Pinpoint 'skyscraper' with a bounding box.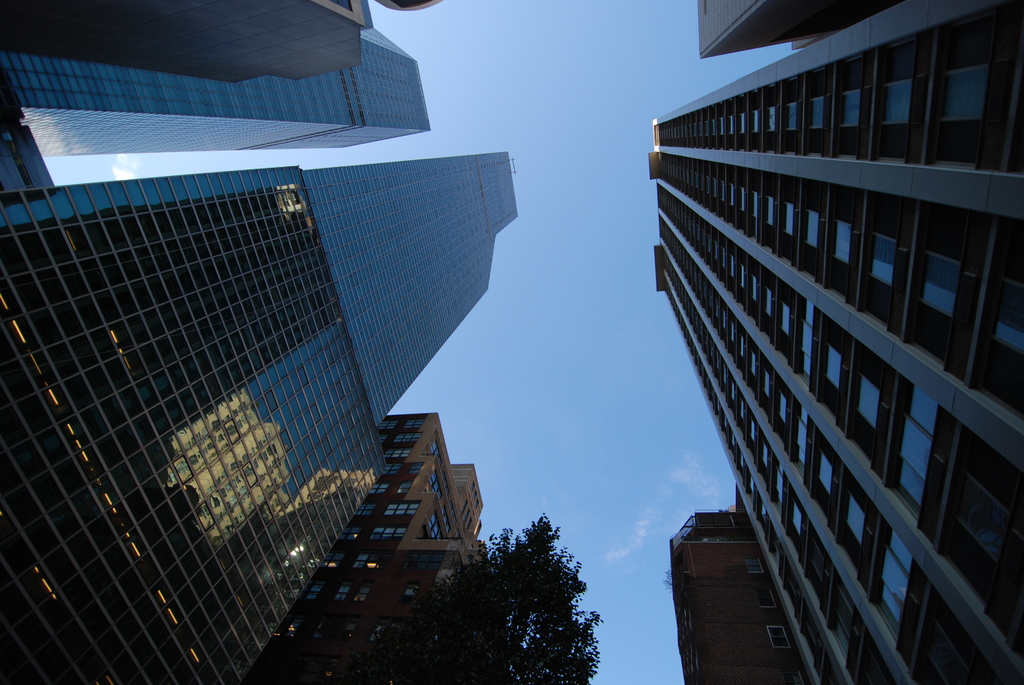
[650, 0, 1023, 684].
